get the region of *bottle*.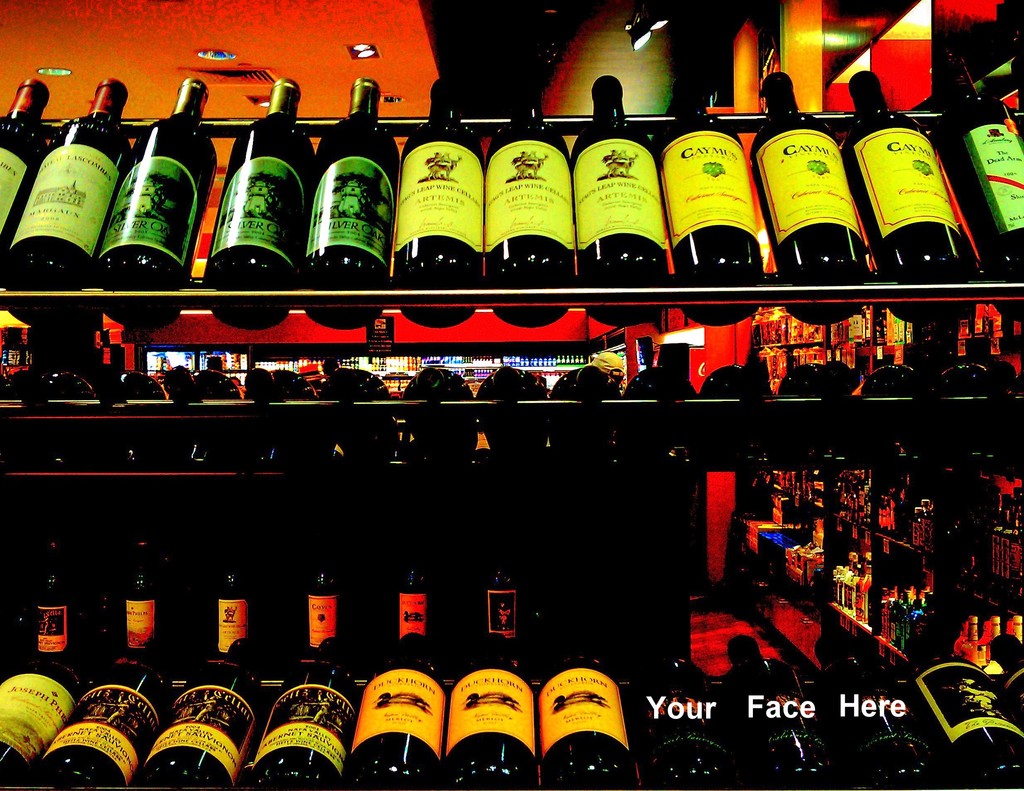
<region>573, 77, 671, 325</region>.
